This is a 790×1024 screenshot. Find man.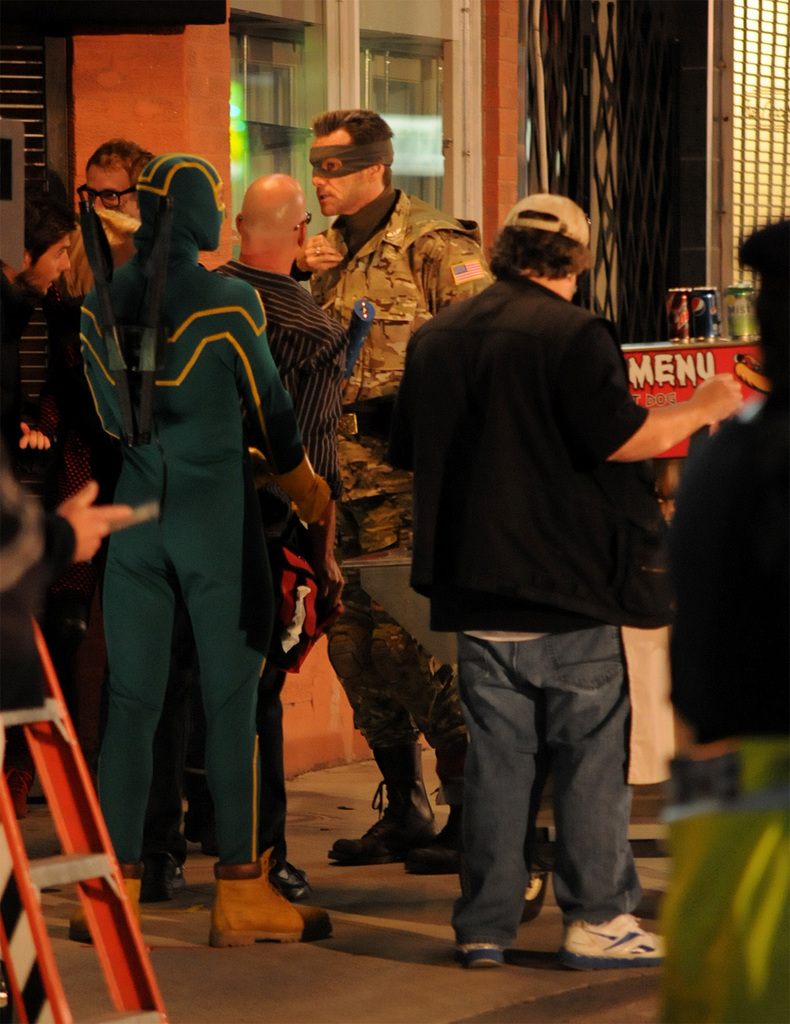
Bounding box: rect(300, 107, 500, 870).
